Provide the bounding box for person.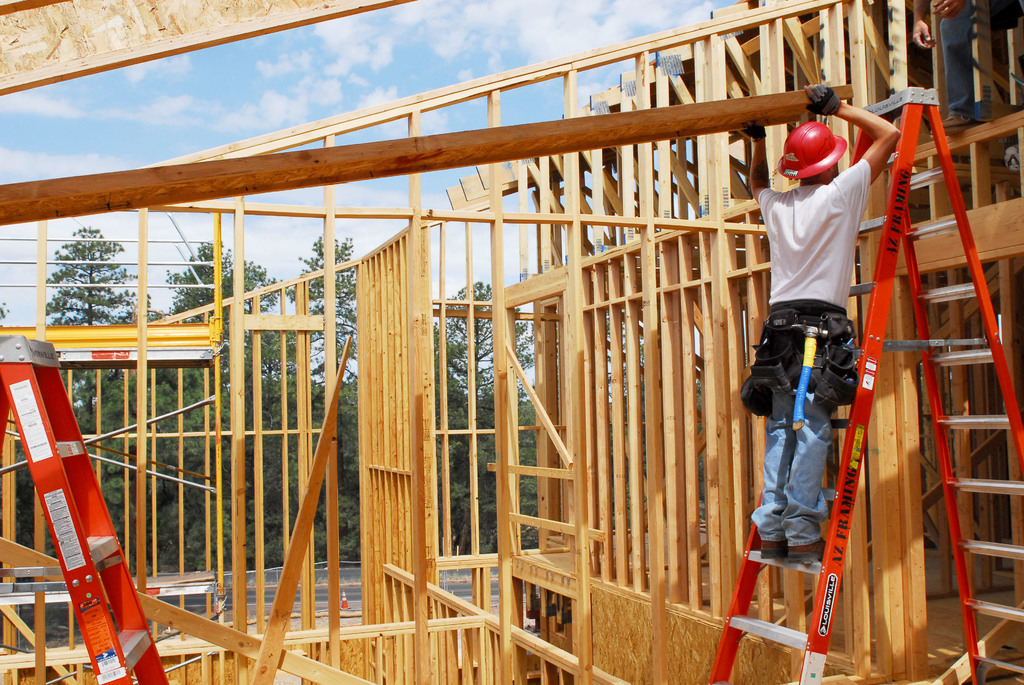
<bbox>737, 80, 900, 562</bbox>.
